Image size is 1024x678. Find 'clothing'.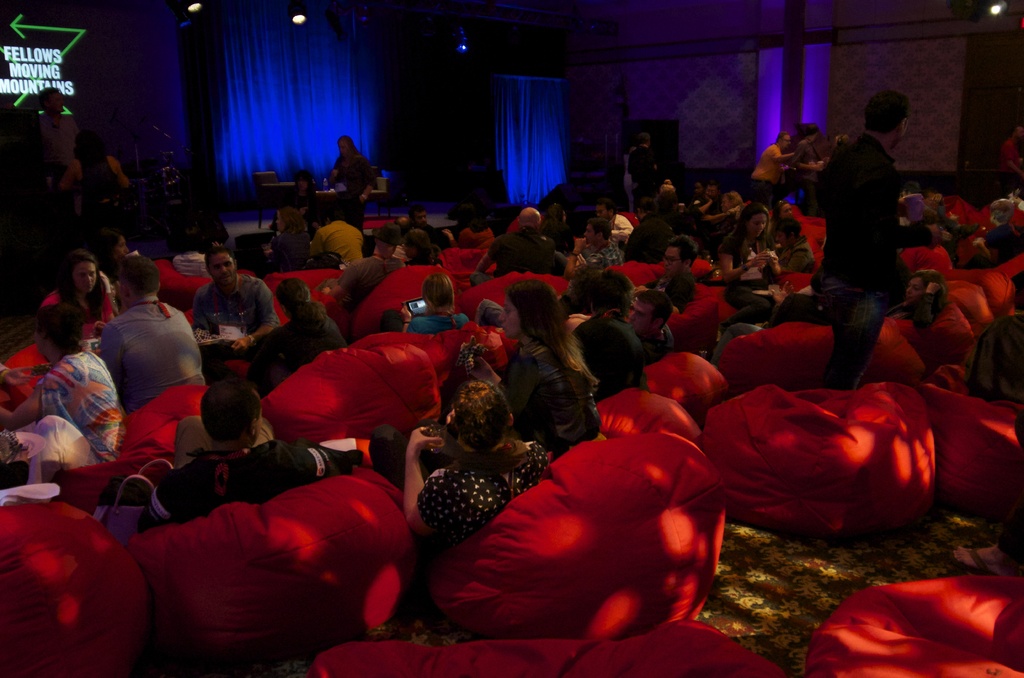
<bbox>483, 227, 550, 277</bbox>.
